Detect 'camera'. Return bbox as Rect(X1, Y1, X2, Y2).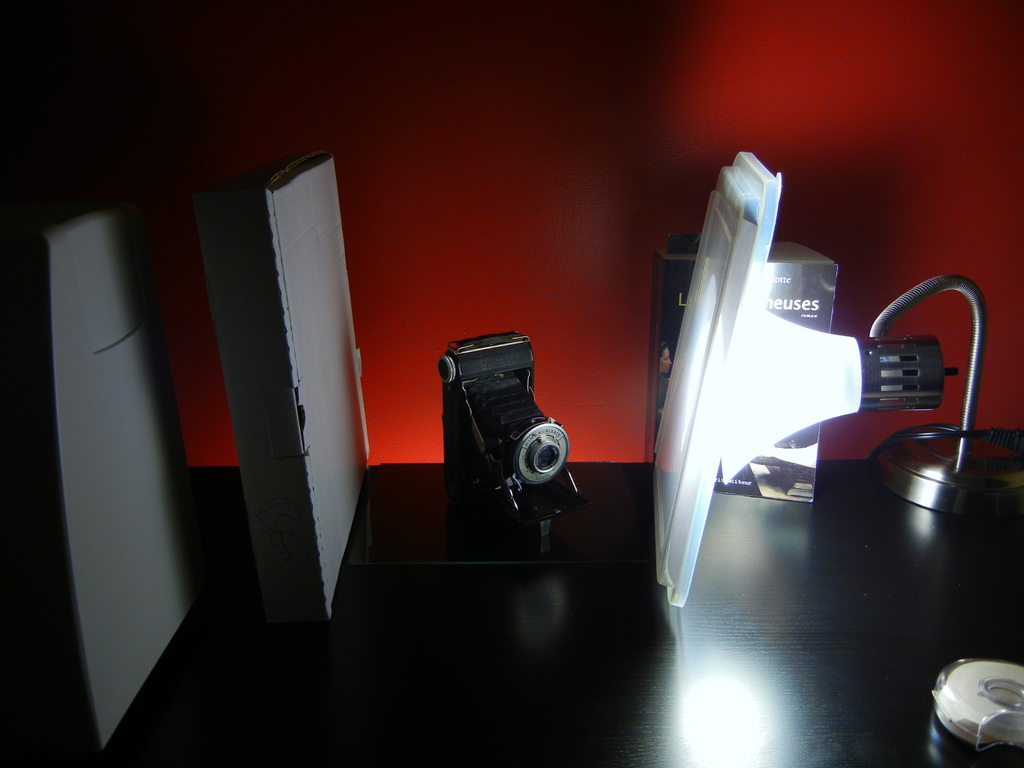
Rect(436, 336, 599, 532).
